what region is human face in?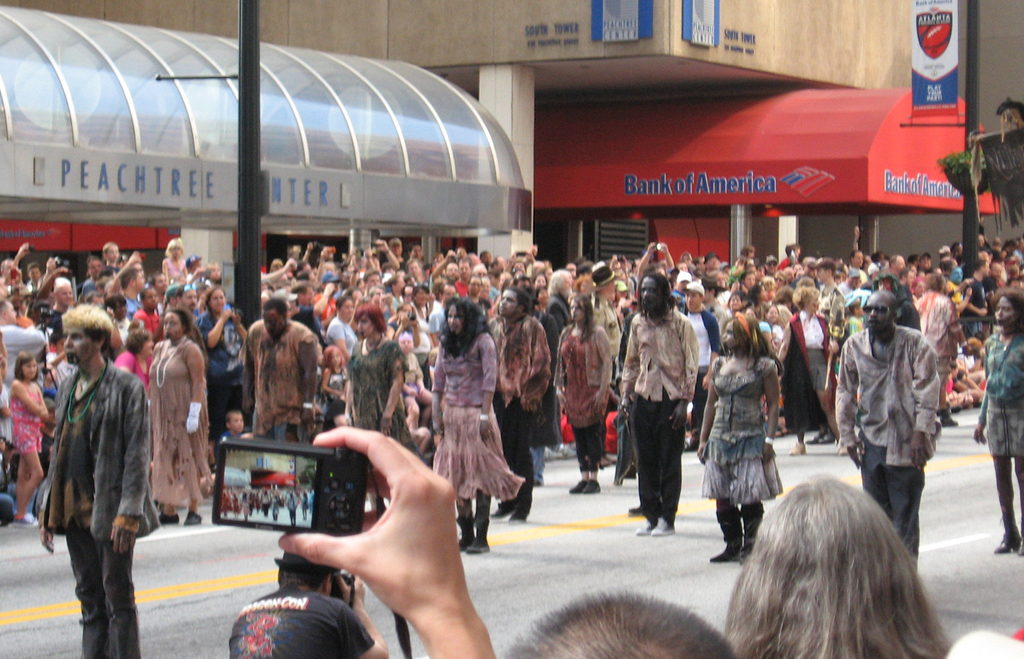
locate(499, 289, 512, 314).
